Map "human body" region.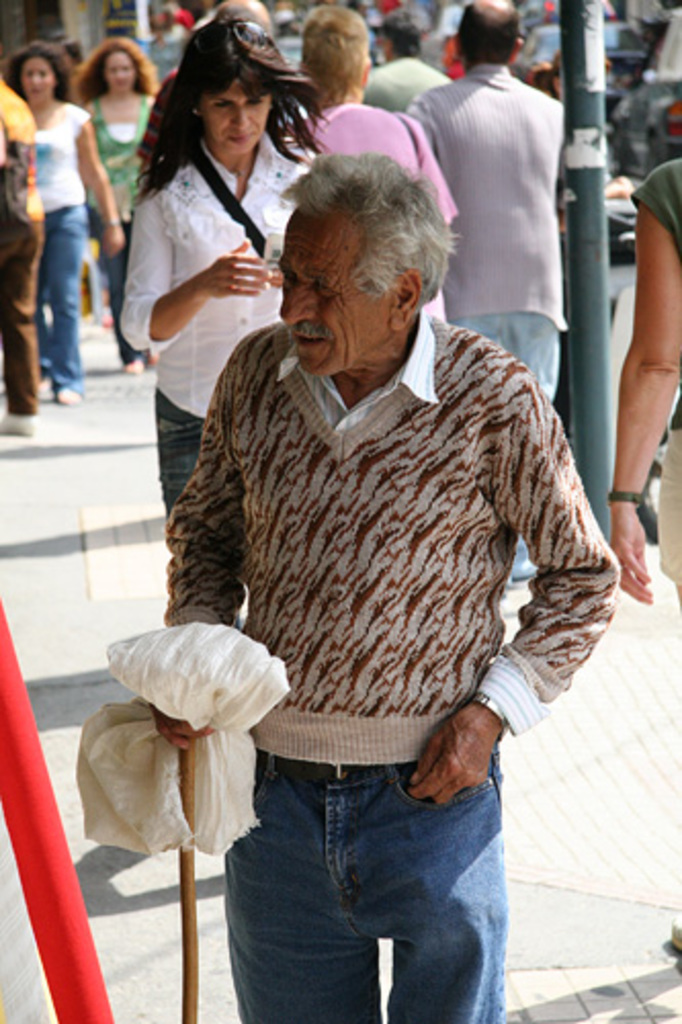
Mapped to rect(363, 53, 451, 111).
